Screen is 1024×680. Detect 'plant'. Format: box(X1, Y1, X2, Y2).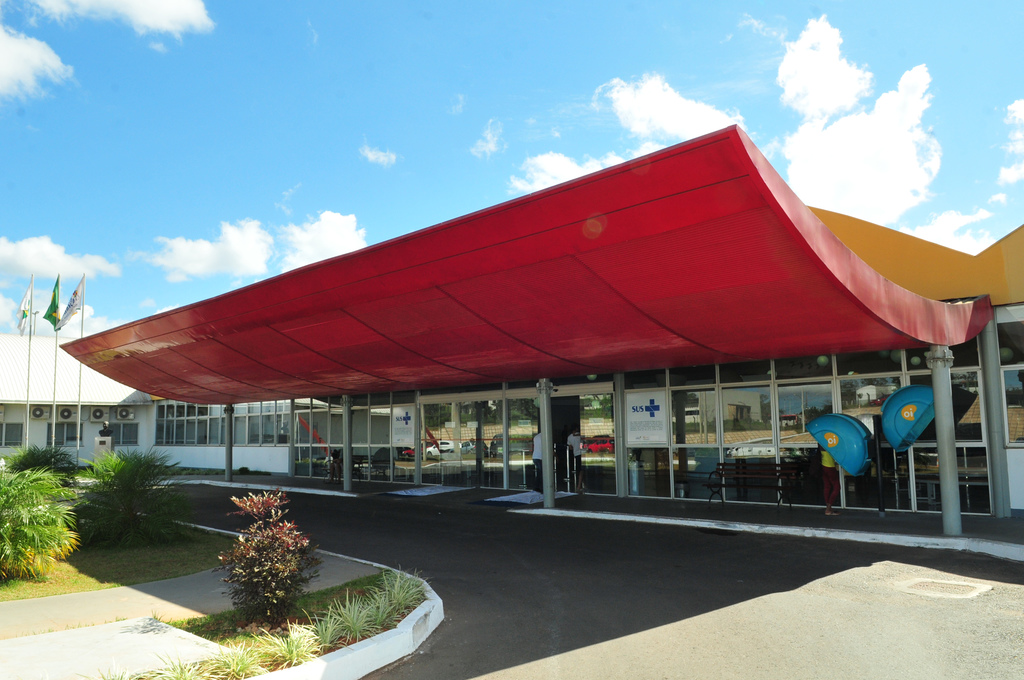
box(0, 443, 89, 498).
